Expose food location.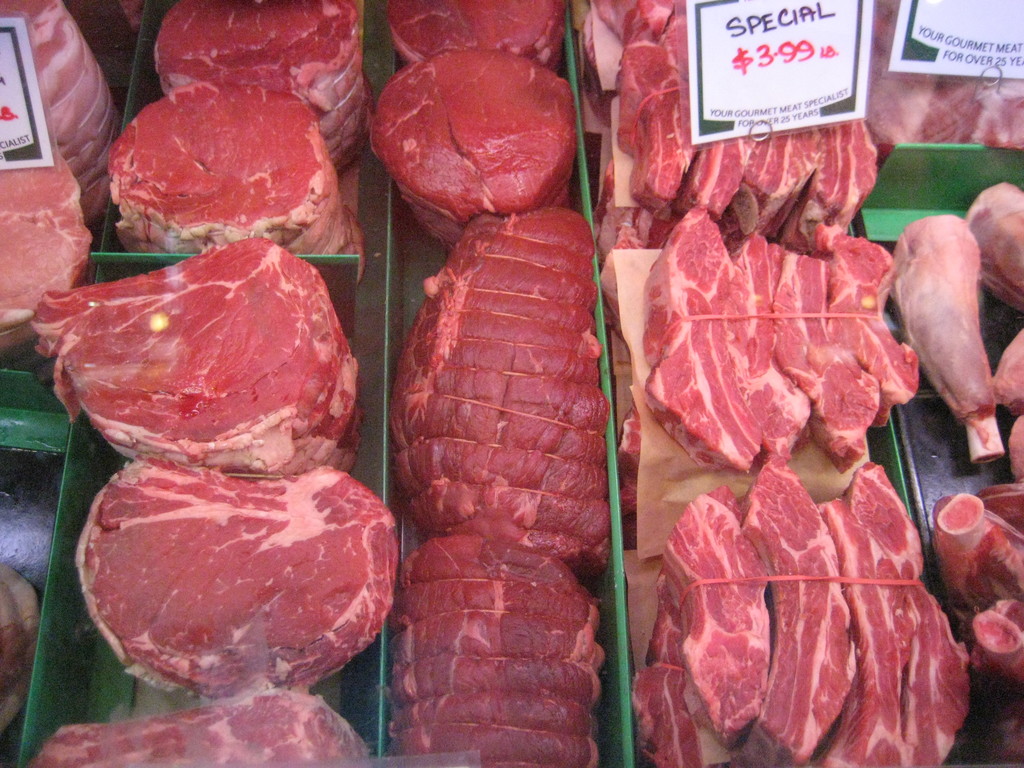
Exposed at (x1=0, y1=0, x2=122, y2=227).
